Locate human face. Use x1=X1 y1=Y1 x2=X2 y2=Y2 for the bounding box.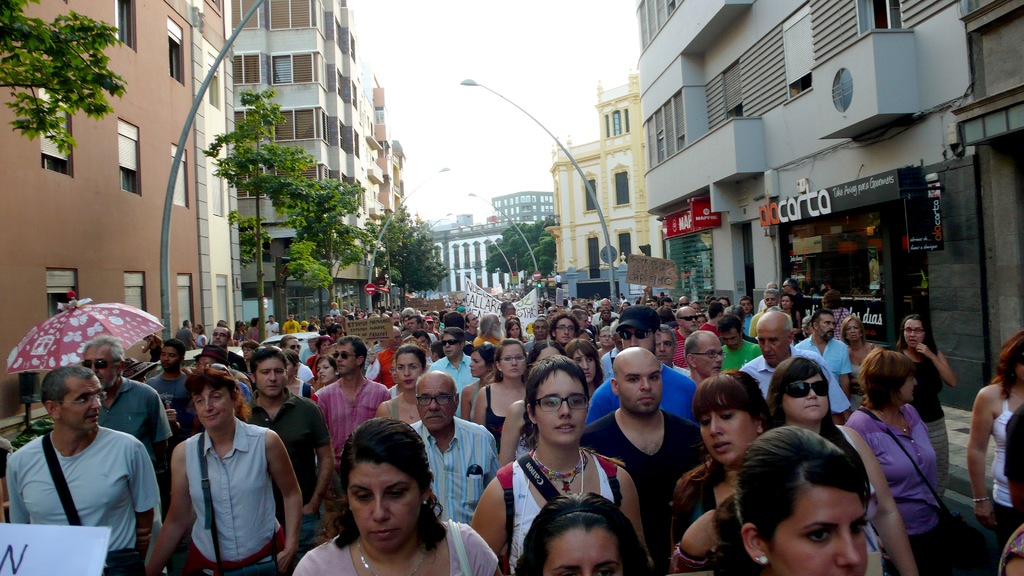
x1=349 y1=461 x2=419 y2=553.
